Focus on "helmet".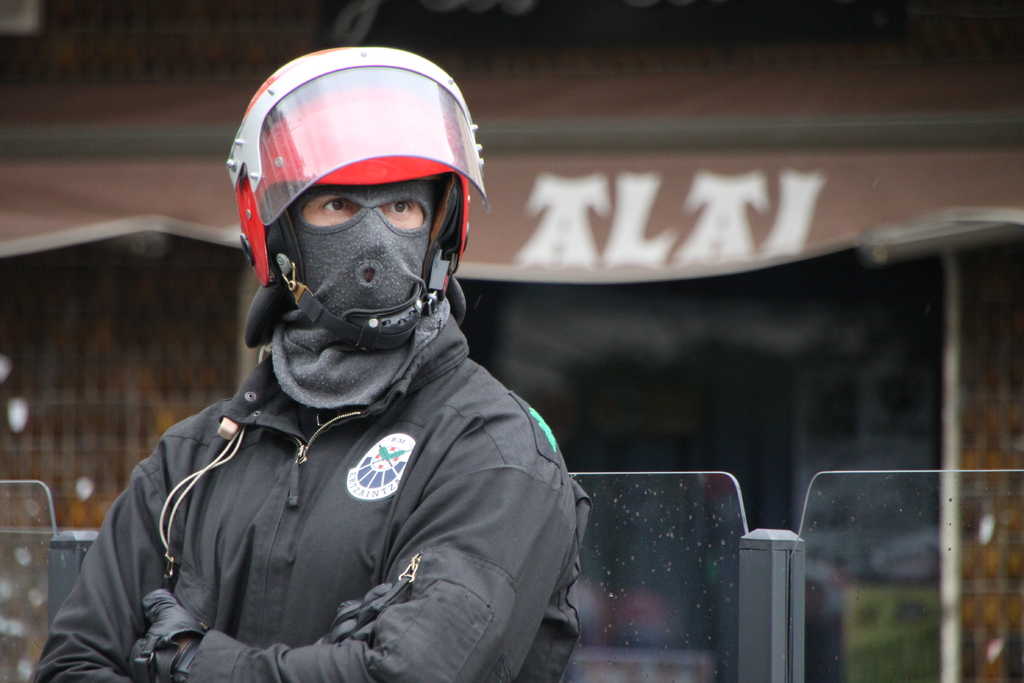
Focused at rect(224, 53, 485, 380).
